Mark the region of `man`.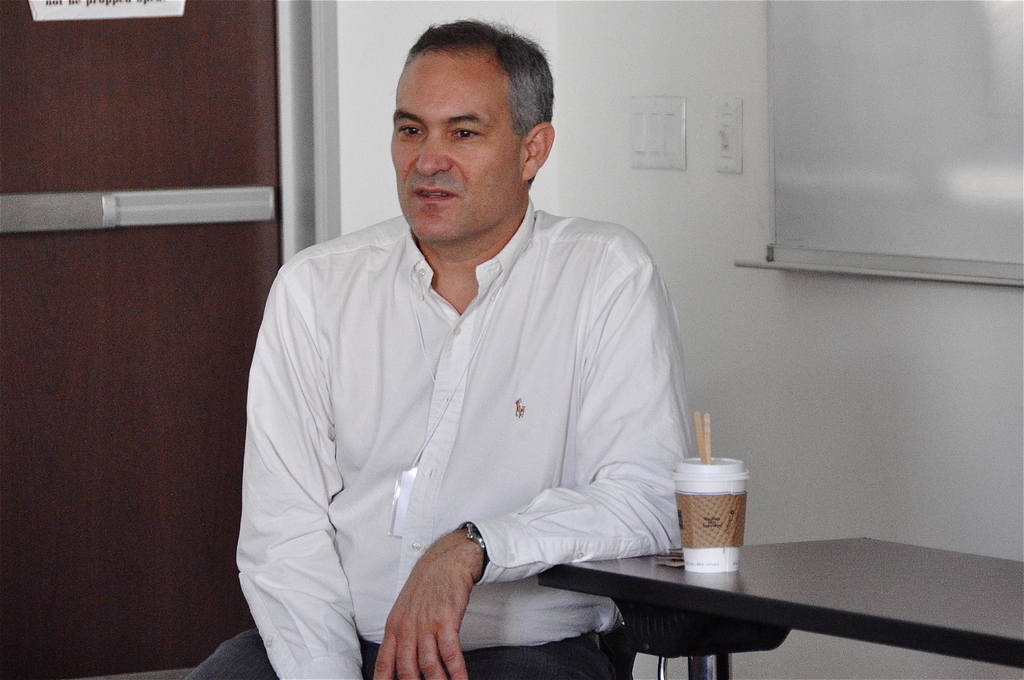
Region: select_region(246, 47, 709, 668).
